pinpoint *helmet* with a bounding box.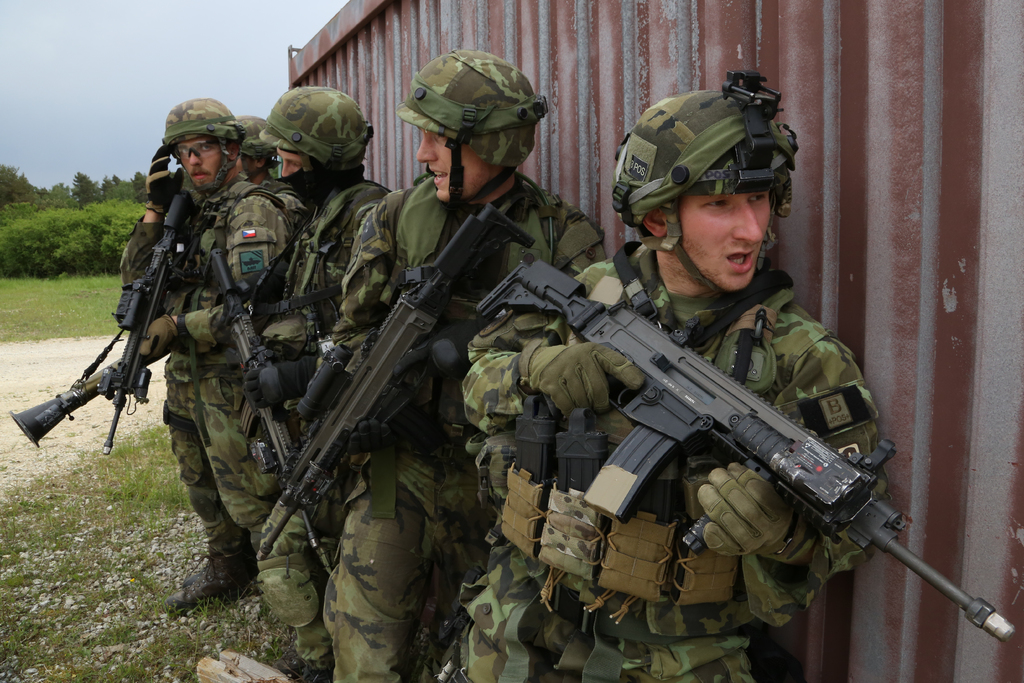
crop(235, 109, 270, 177).
